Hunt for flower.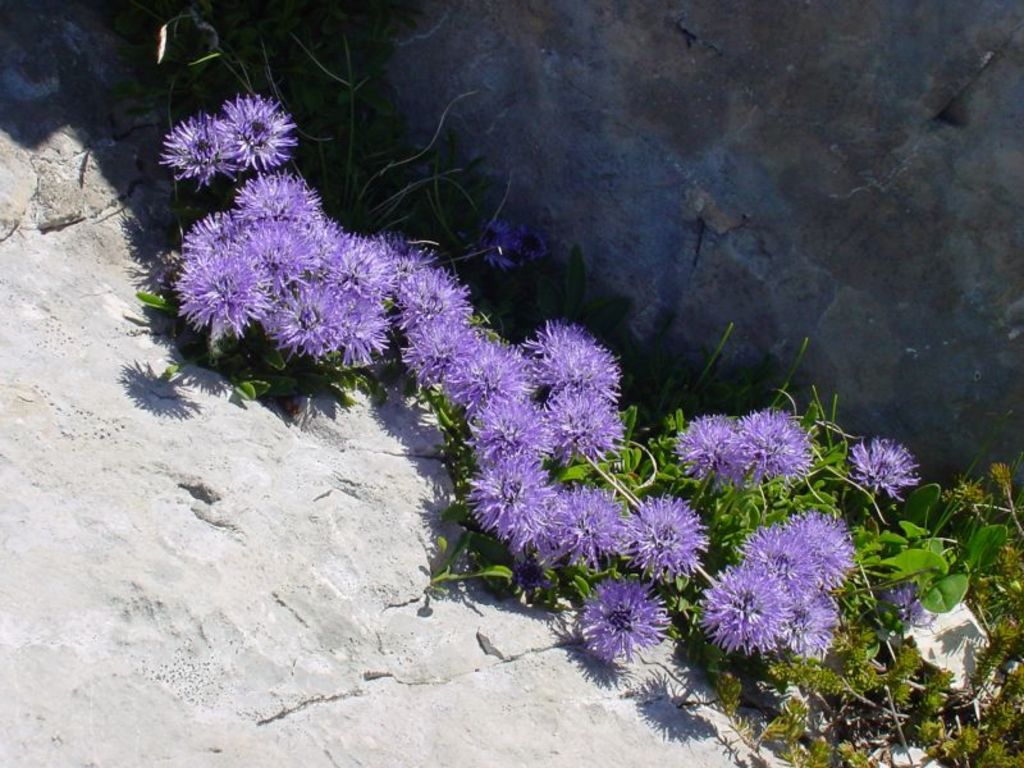
Hunted down at 209,93,303,173.
